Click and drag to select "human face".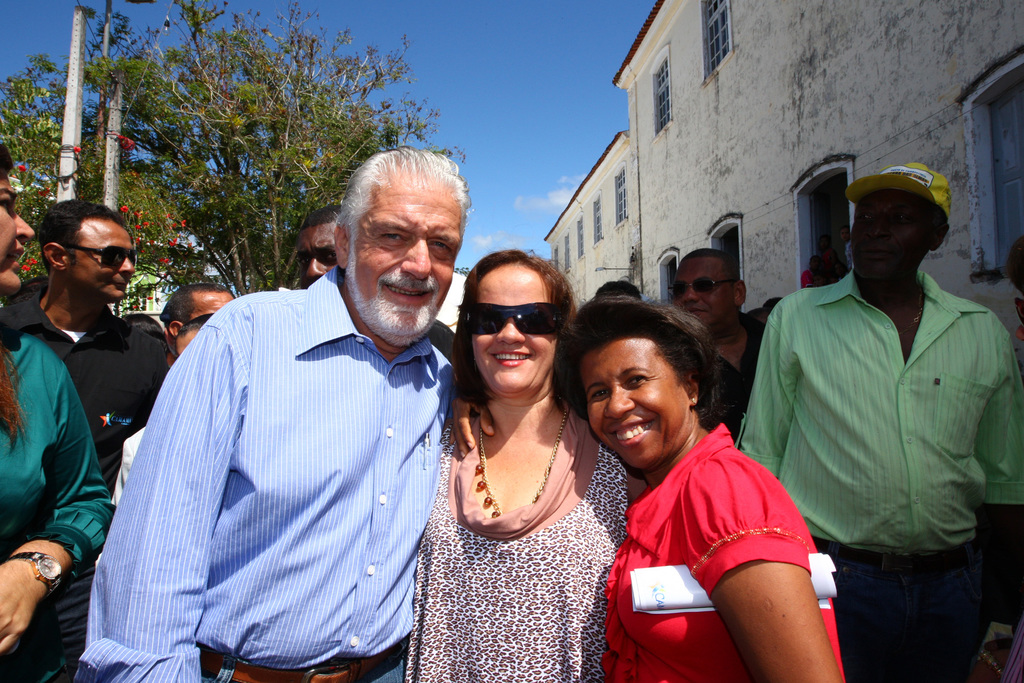
Selection: detection(852, 195, 927, 276).
